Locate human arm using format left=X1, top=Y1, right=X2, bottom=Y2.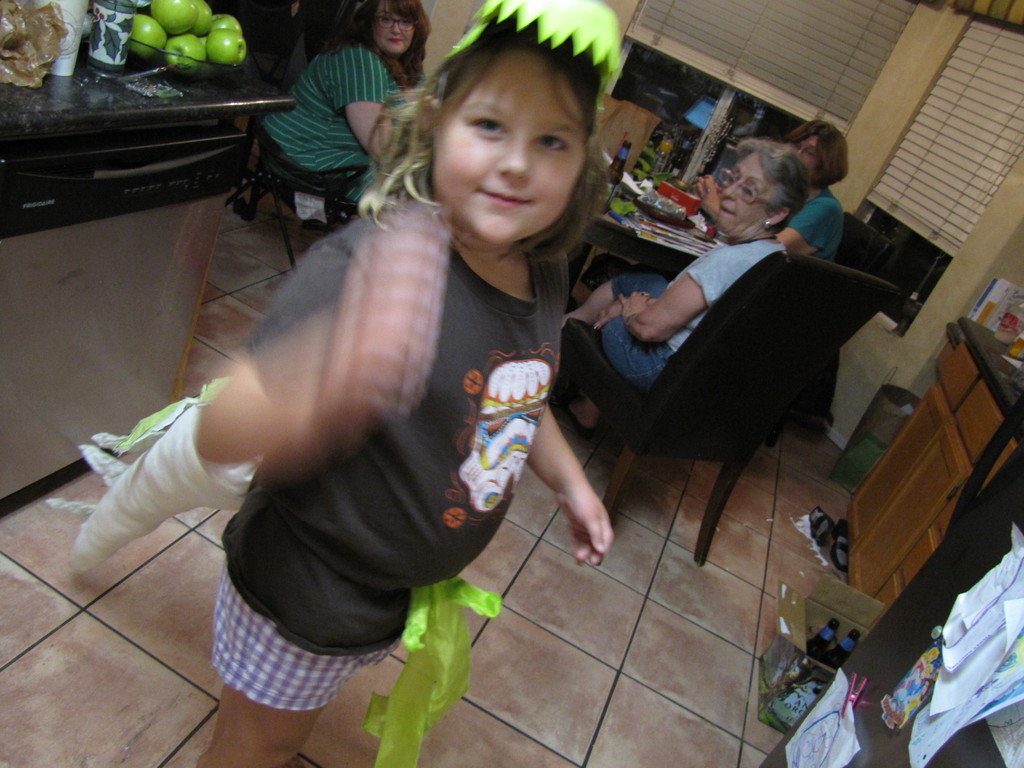
left=518, top=282, right=626, bottom=572.
